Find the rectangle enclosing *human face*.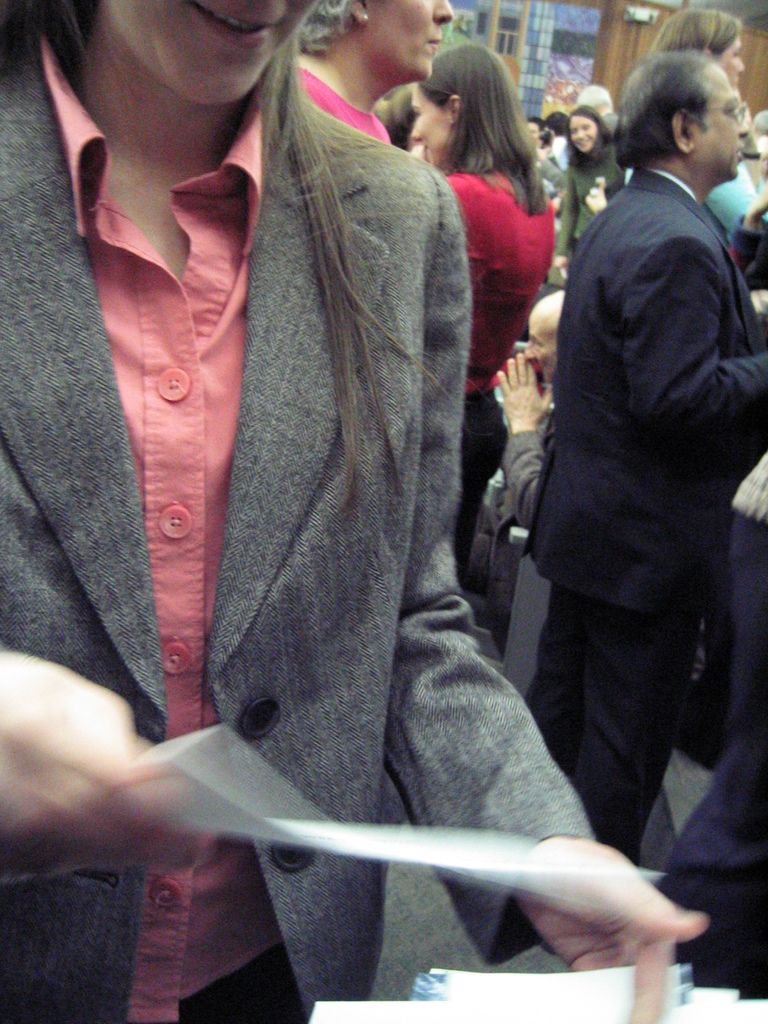
696, 78, 740, 169.
